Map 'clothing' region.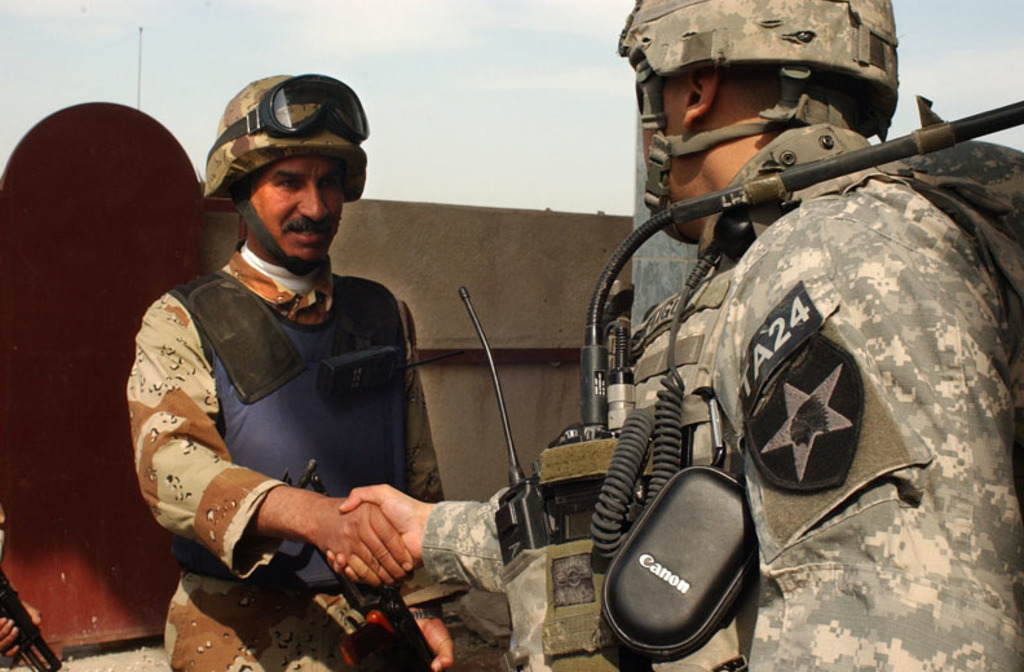
Mapped to Rect(132, 243, 469, 671).
